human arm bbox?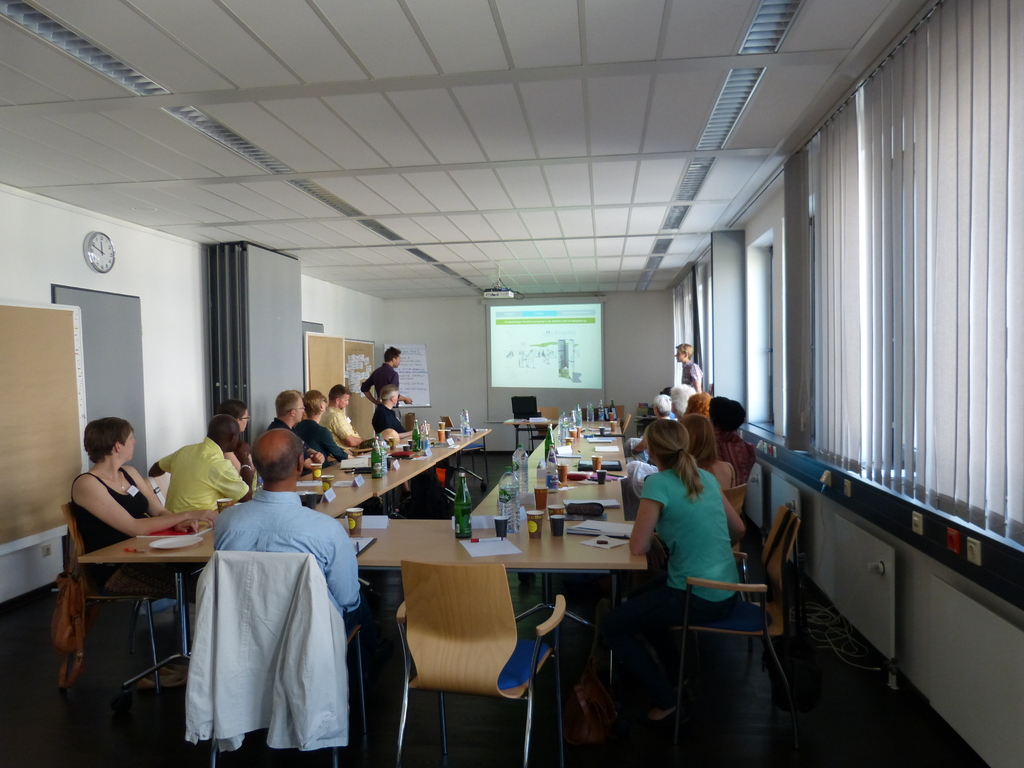
122/463/204/534
